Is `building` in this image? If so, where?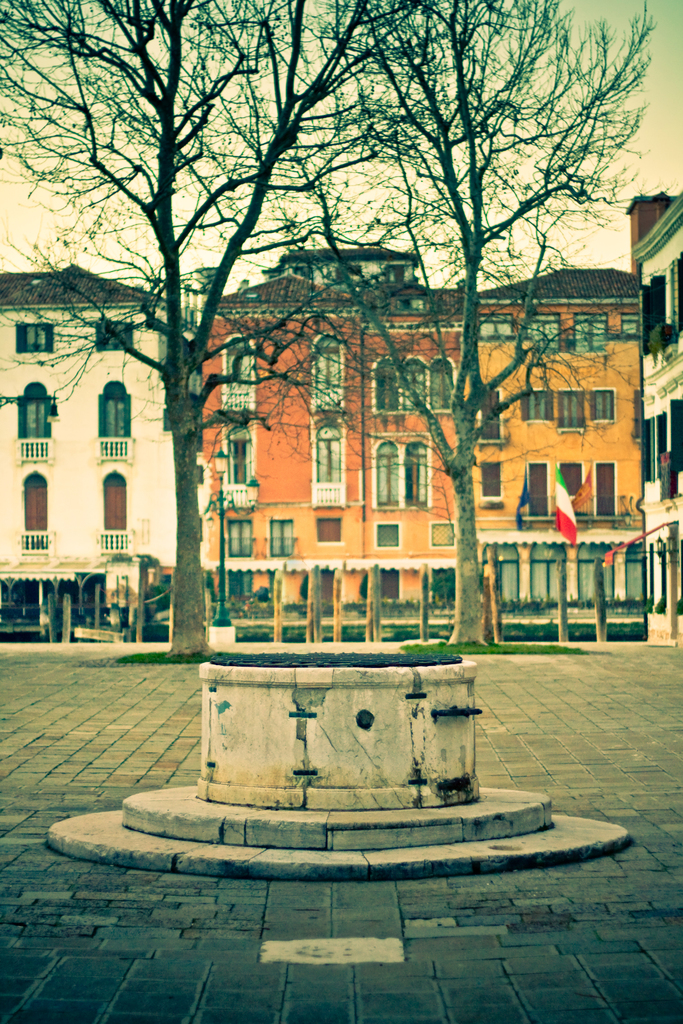
Yes, at 465:269:647:633.
